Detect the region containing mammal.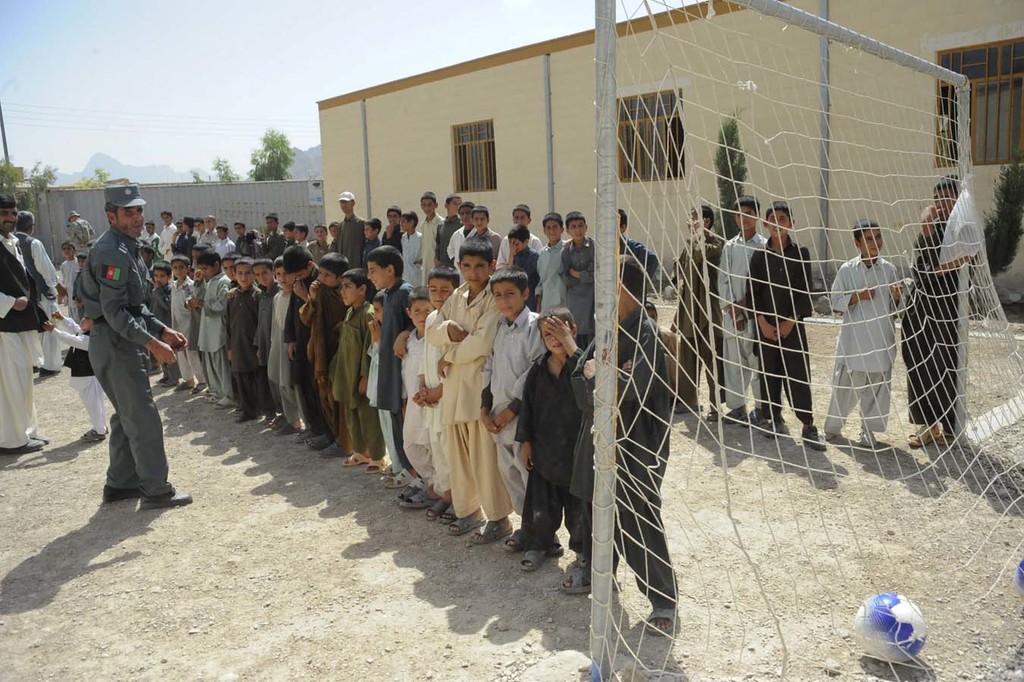
(left=219, top=250, right=235, bottom=292).
